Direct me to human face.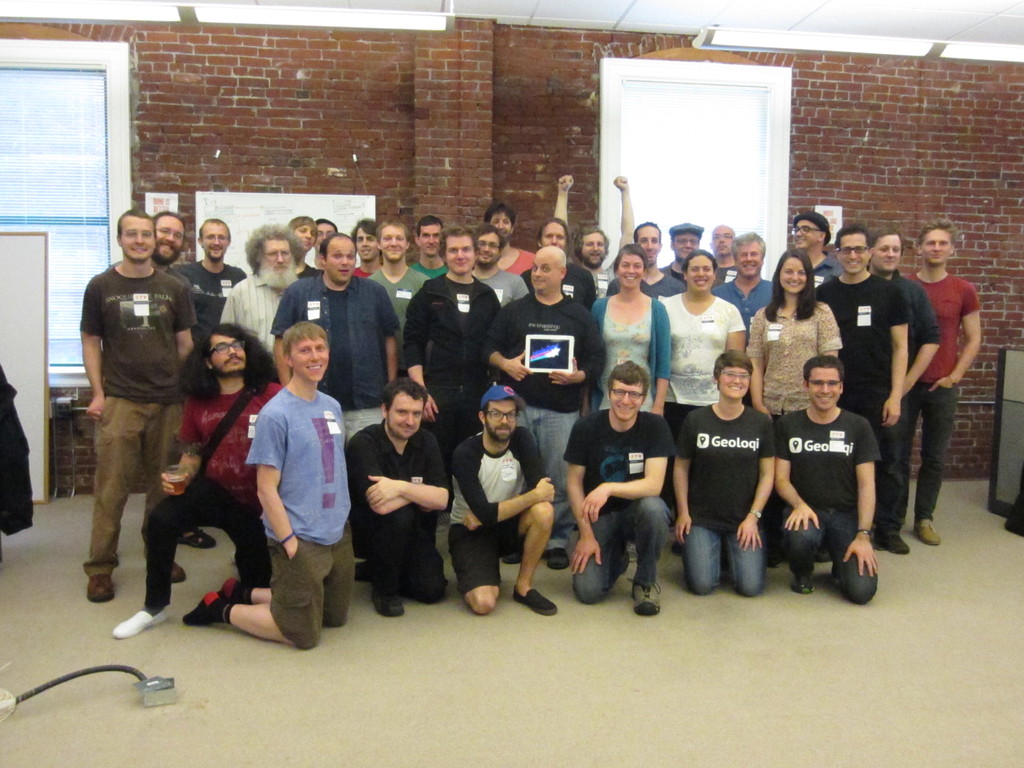
Direction: 792,220,819,249.
